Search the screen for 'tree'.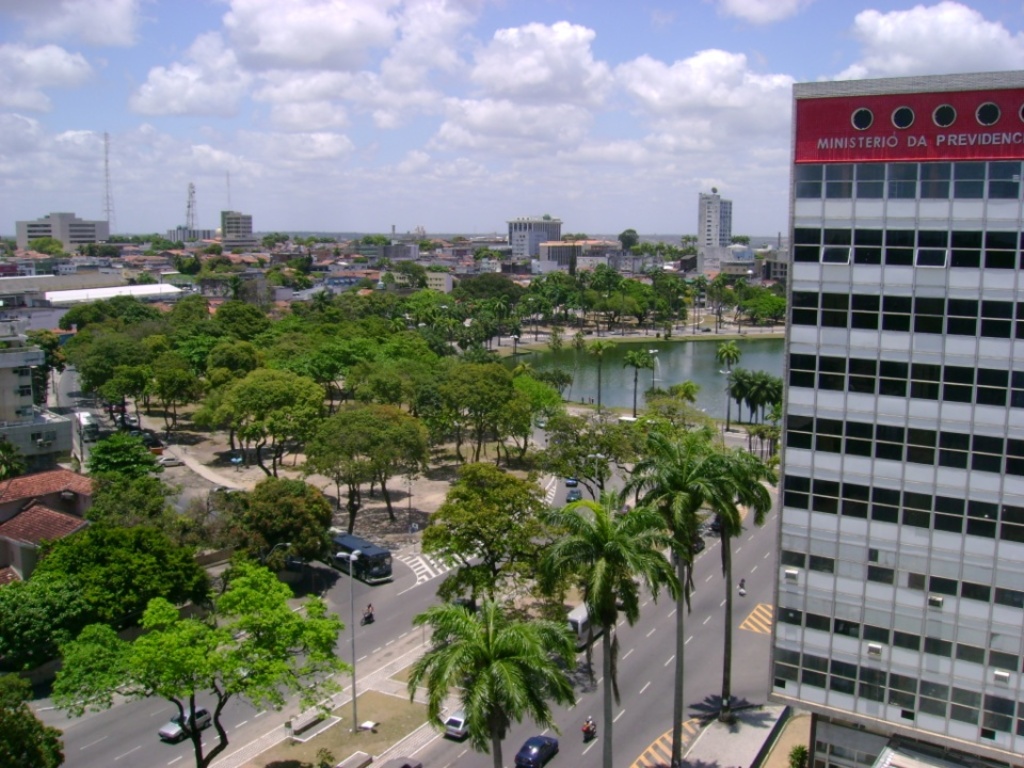
Found at [346,358,423,413].
